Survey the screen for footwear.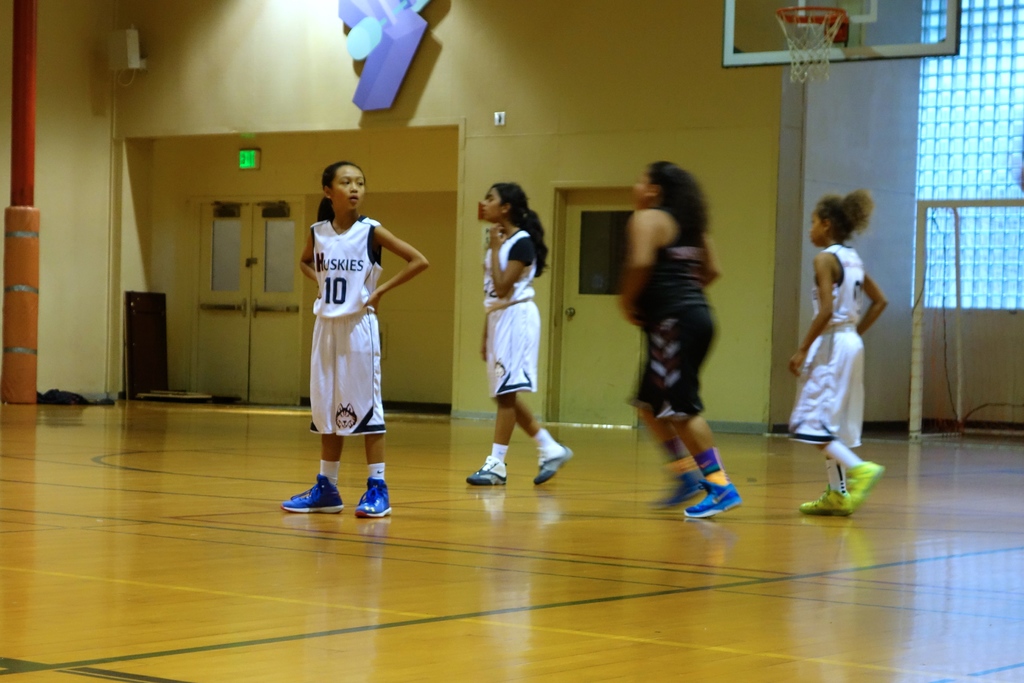
Survey found: (350, 475, 392, 520).
